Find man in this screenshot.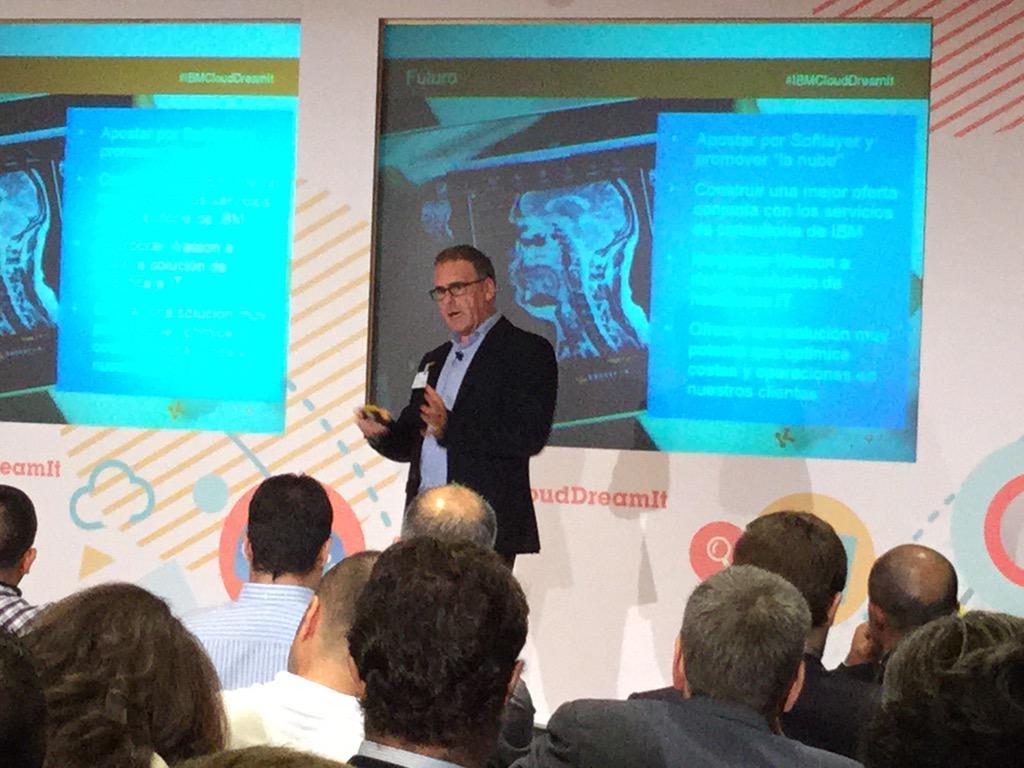
The bounding box for man is bbox=[519, 566, 875, 767].
